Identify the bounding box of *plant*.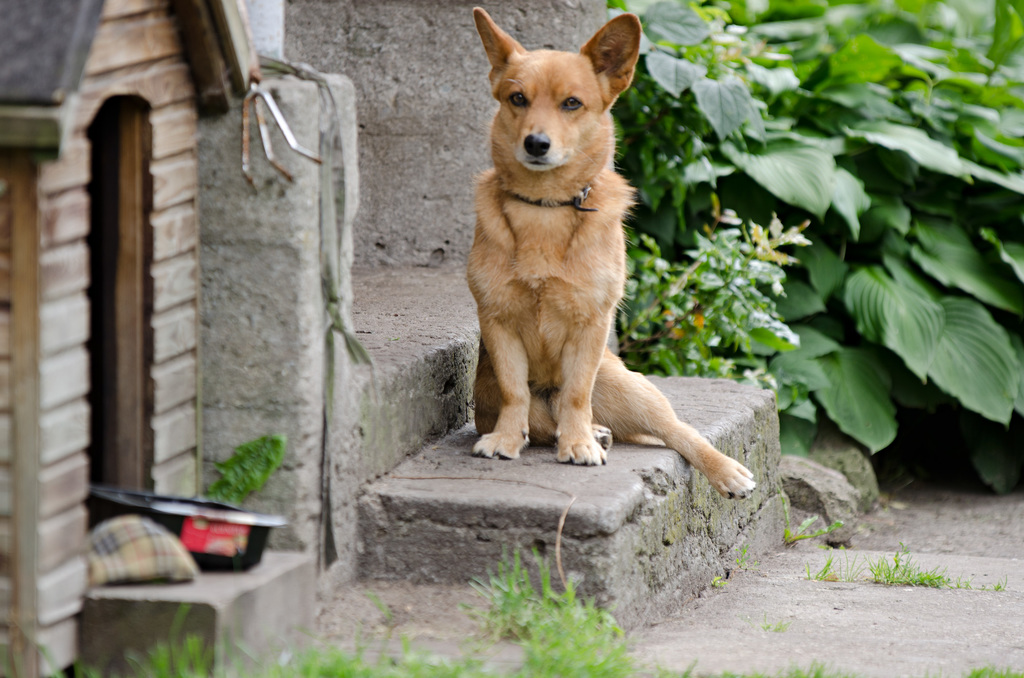
Rect(196, 437, 286, 507).
